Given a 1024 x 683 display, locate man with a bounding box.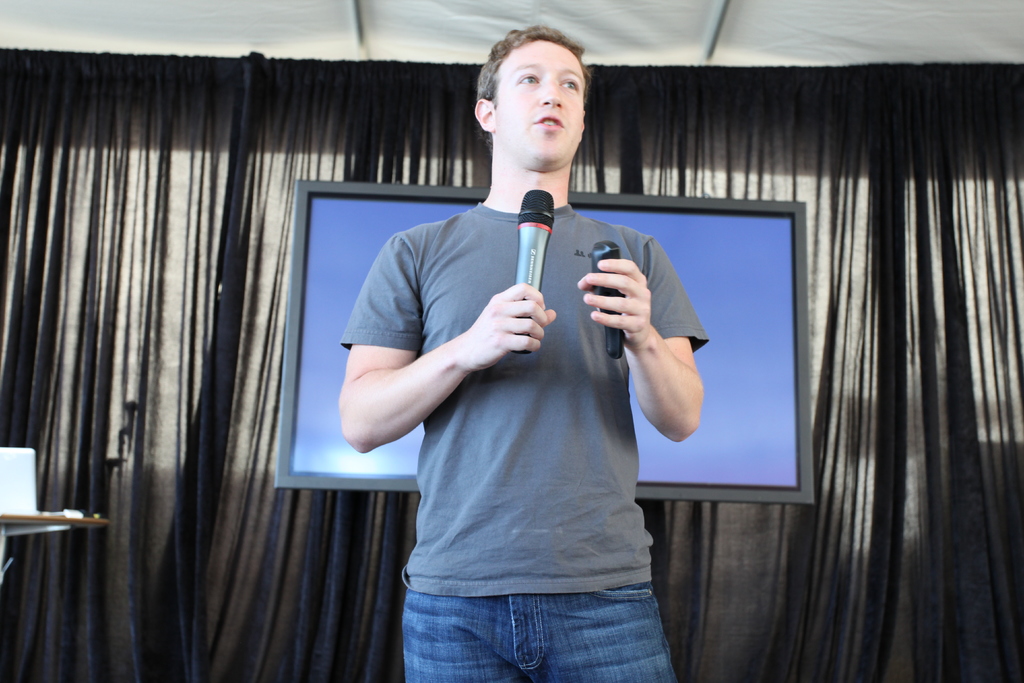
Located: [357,88,738,635].
